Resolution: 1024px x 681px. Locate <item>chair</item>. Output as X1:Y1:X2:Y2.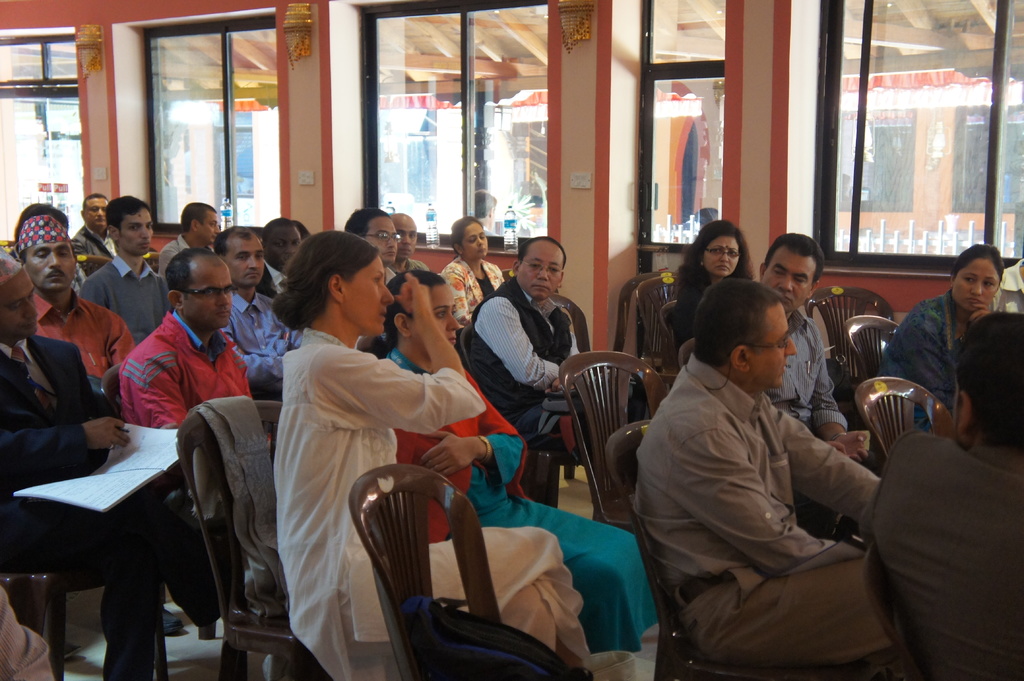
860:376:957:458.
